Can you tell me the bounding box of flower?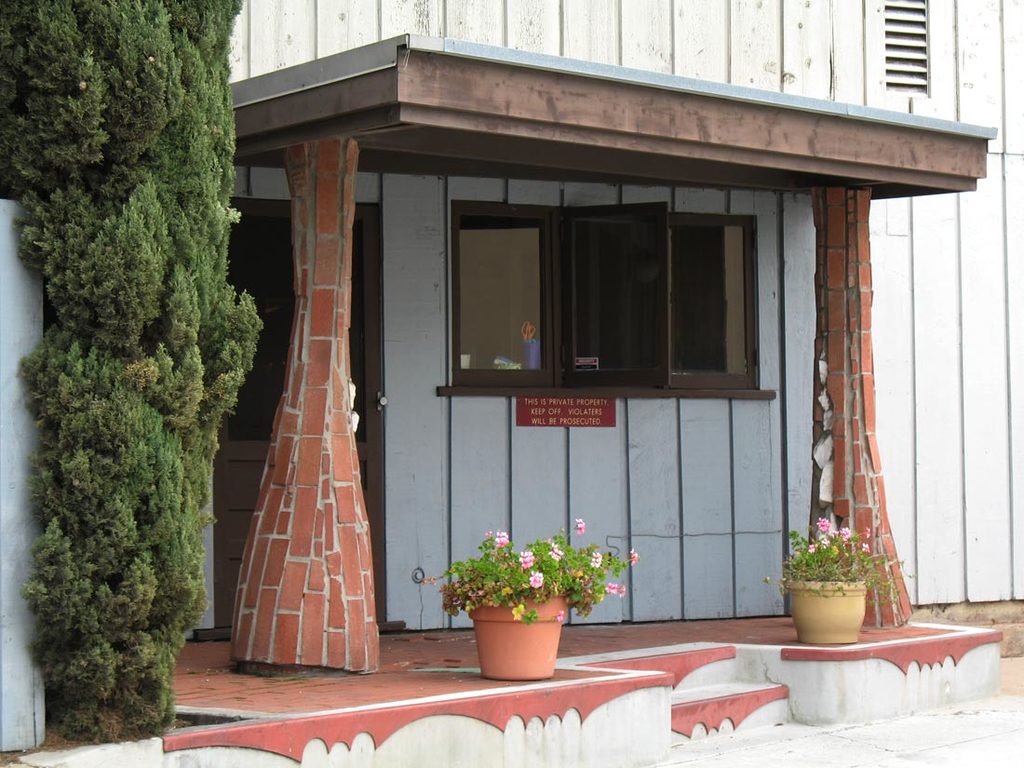
x1=545, y1=542, x2=562, y2=562.
